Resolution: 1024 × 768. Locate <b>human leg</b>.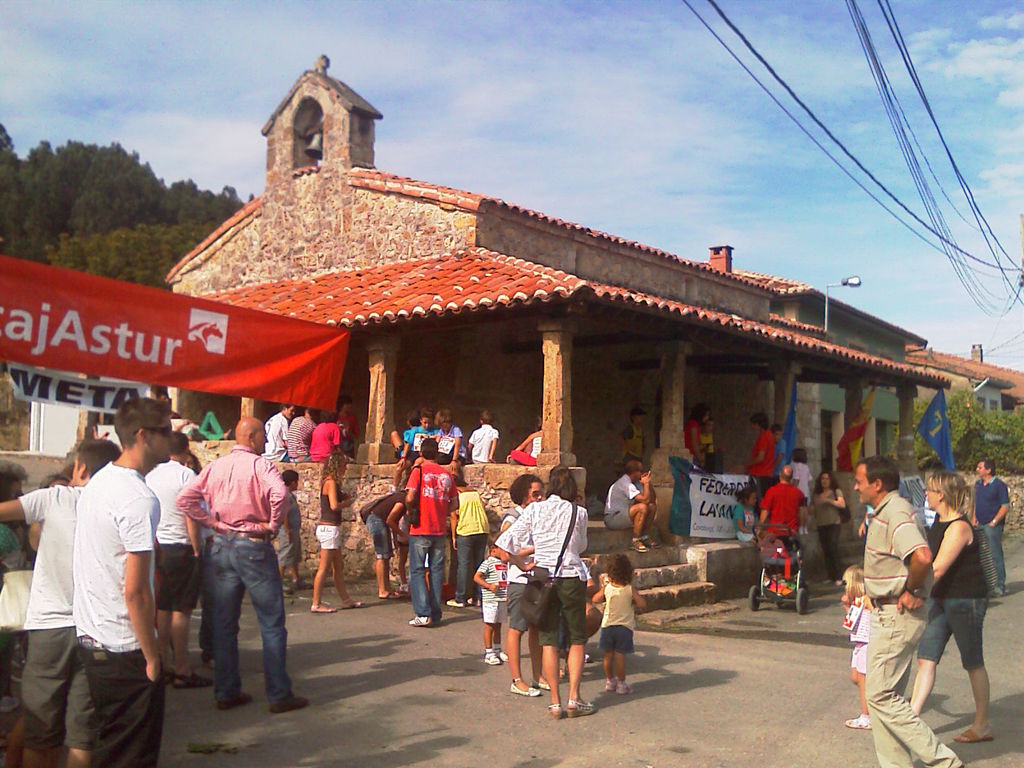
426/524/448/617.
